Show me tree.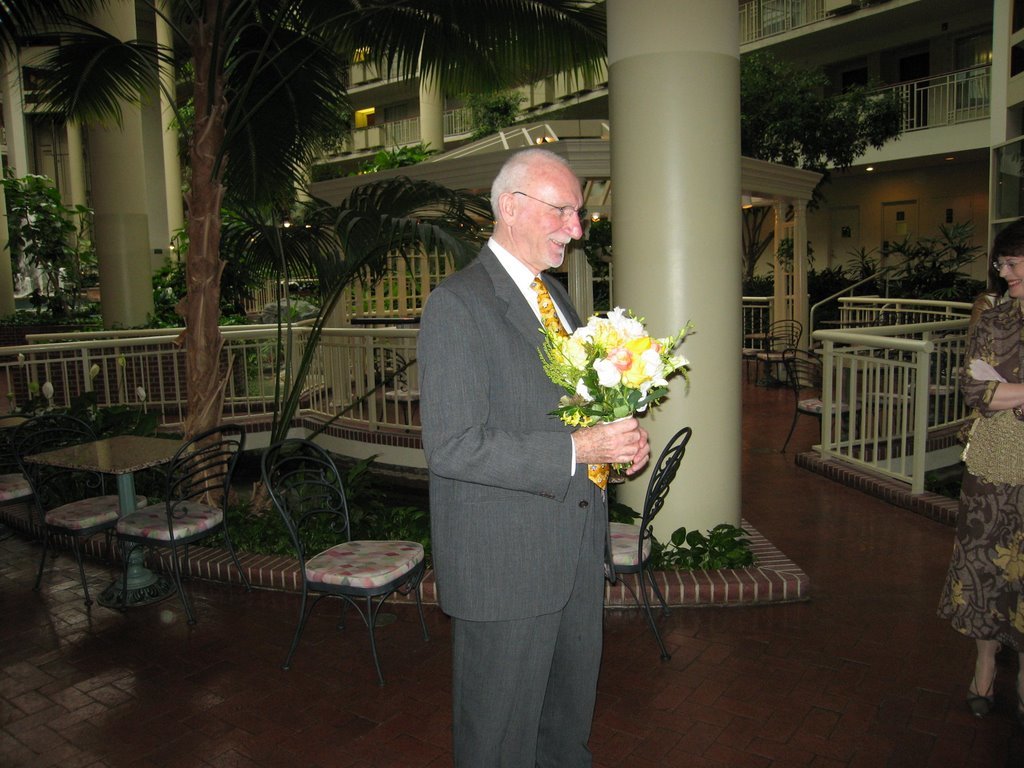
tree is here: l=148, t=198, r=255, b=320.
